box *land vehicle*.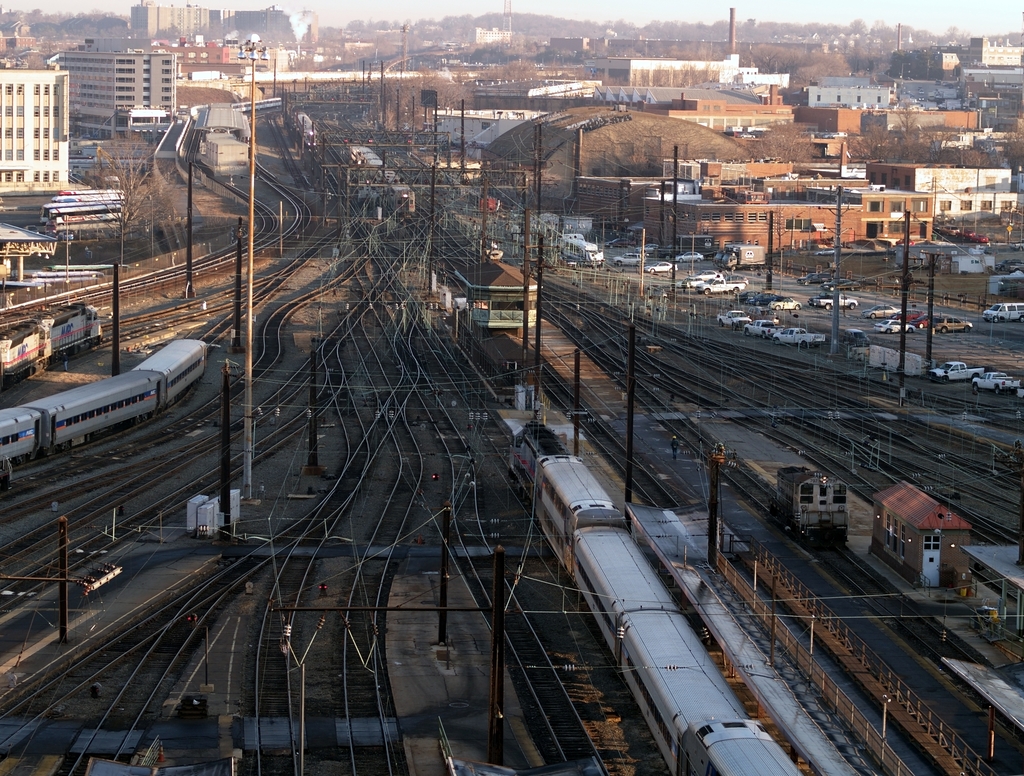
<region>296, 111, 316, 145</region>.
